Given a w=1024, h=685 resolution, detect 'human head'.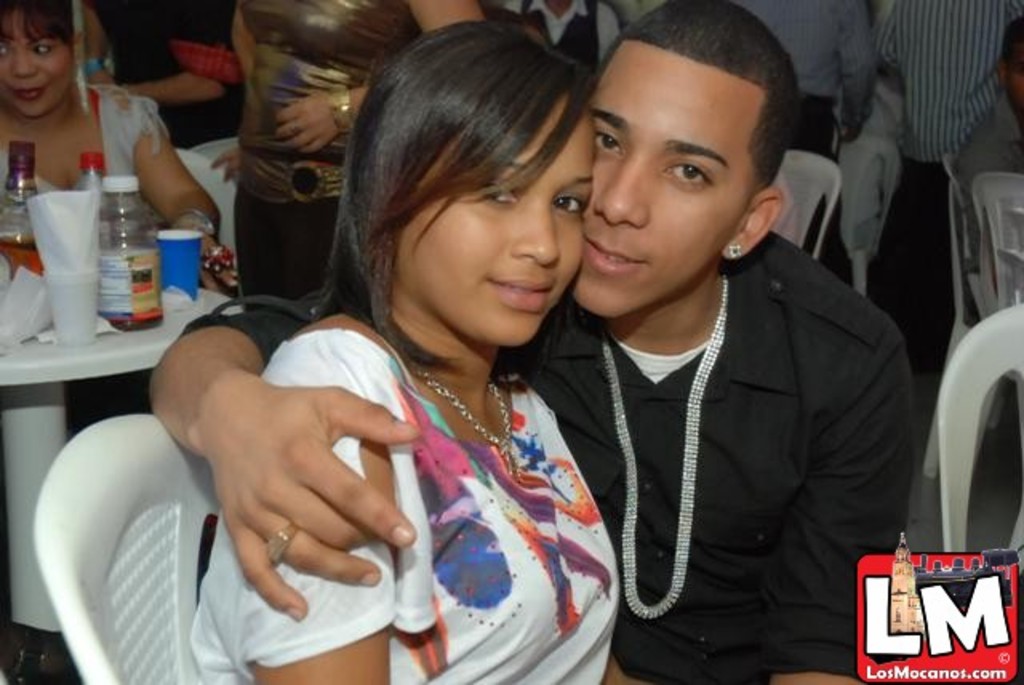
Rect(528, 16, 782, 310).
